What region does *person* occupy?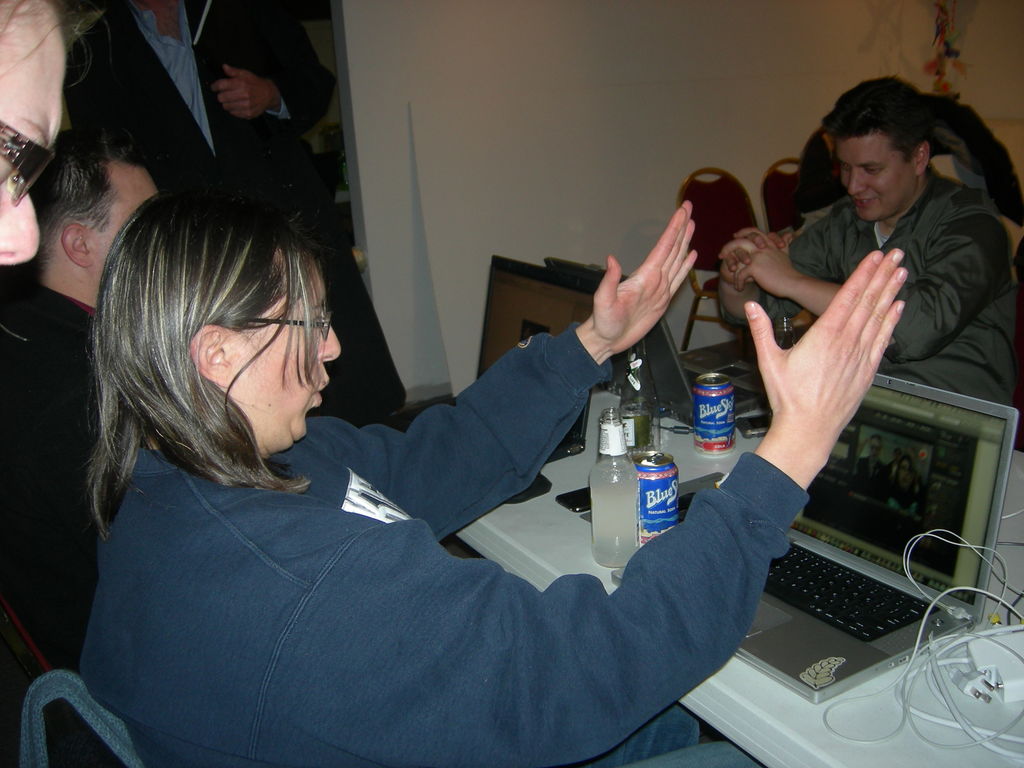
BBox(93, 156, 788, 730).
